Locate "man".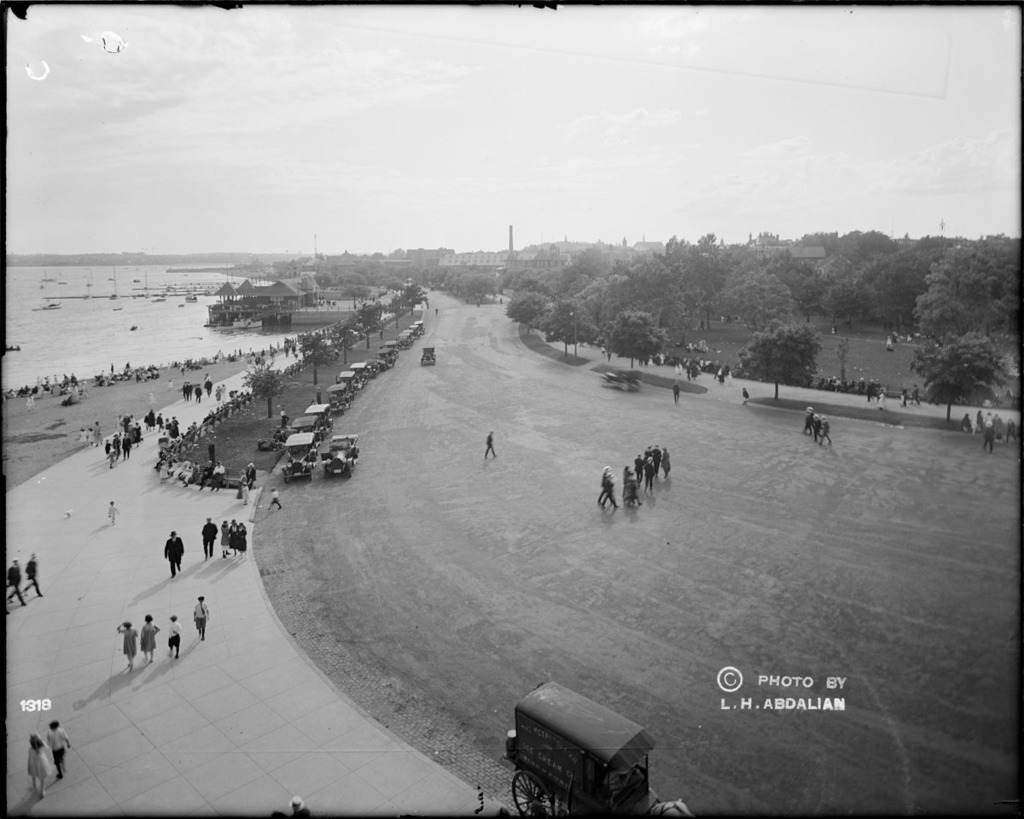
Bounding box: Rect(203, 377, 214, 395).
